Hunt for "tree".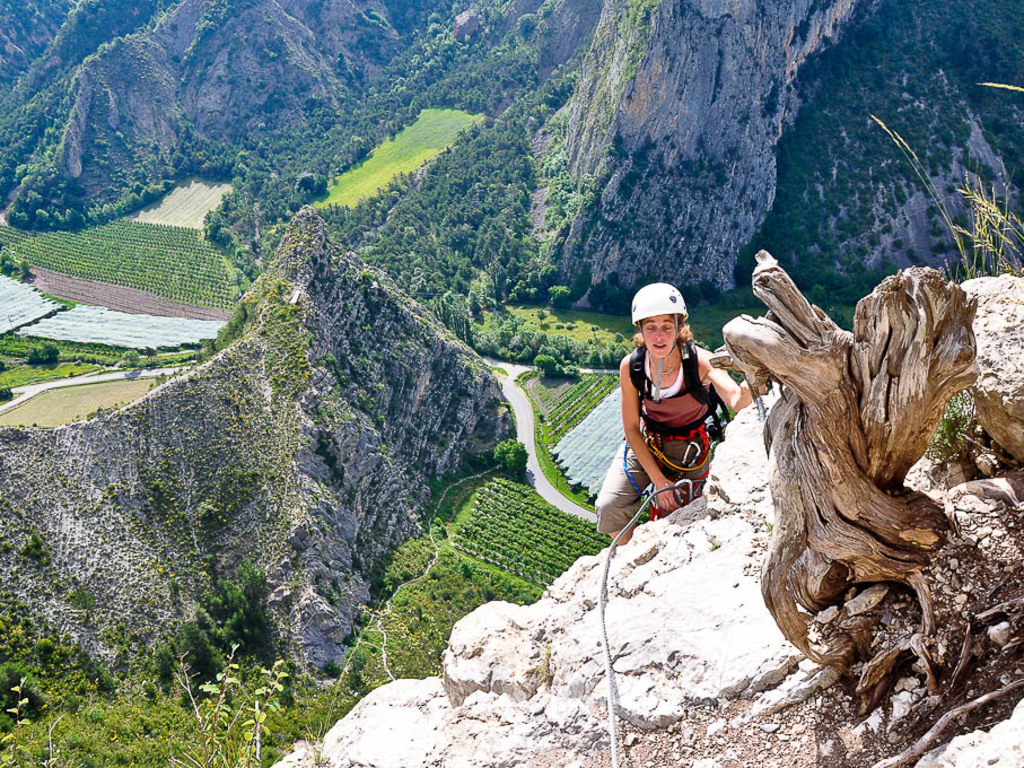
Hunted down at {"x1": 592, "y1": 285, "x2": 634, "y2": 311}.
